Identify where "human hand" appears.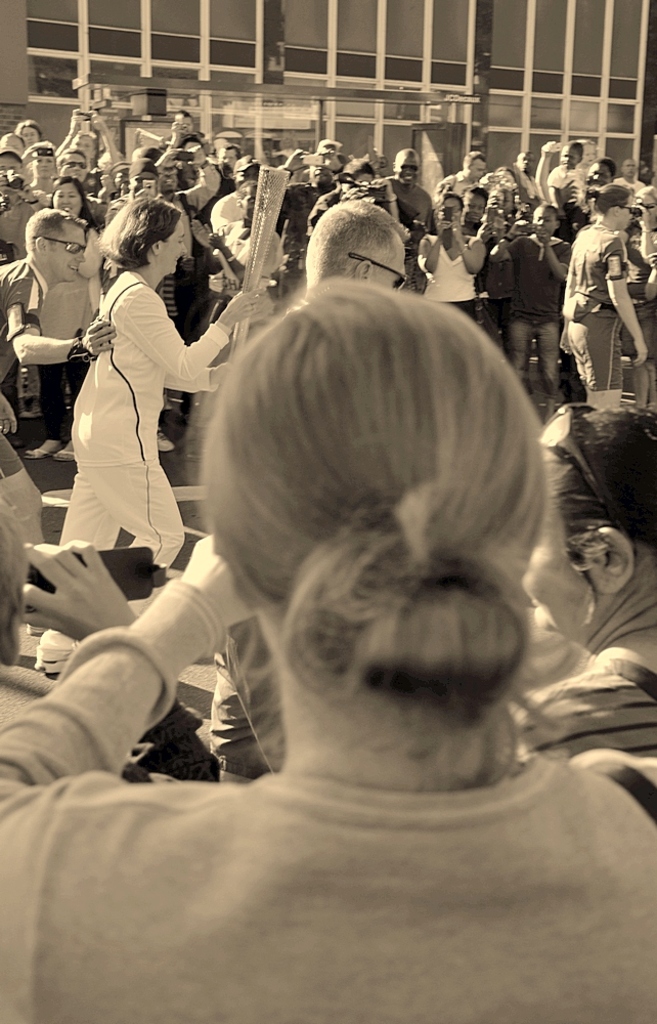
Appears at {"left": 538, "top": 141, "right": 565, "bottom": 157}.
